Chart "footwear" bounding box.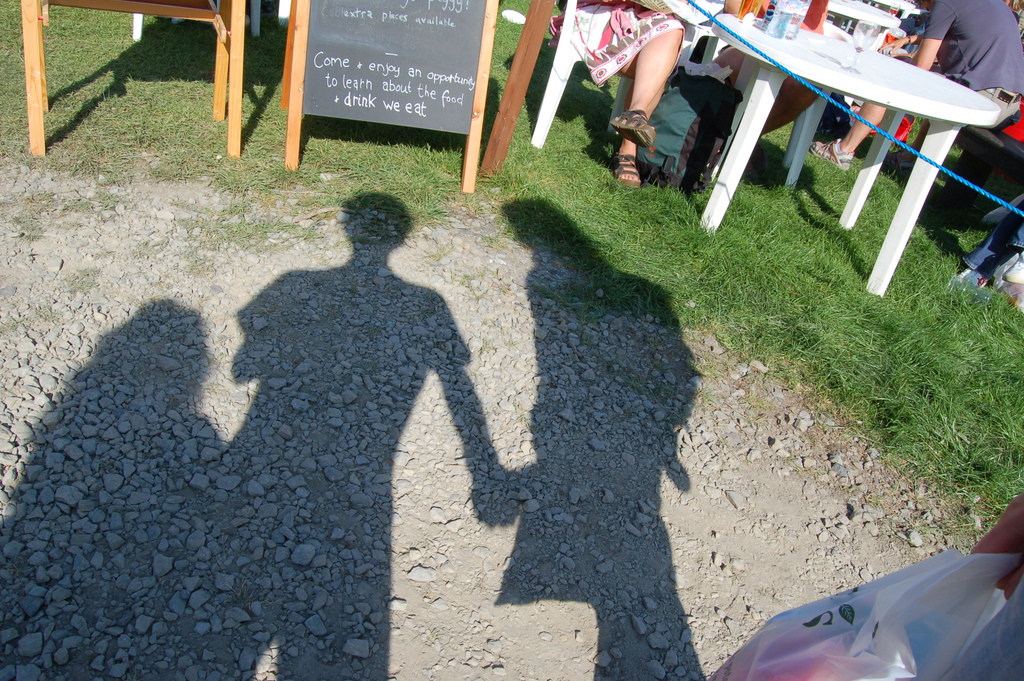
Charted: pyautogui.locateOnScreen(809, 133, 858, 177).
